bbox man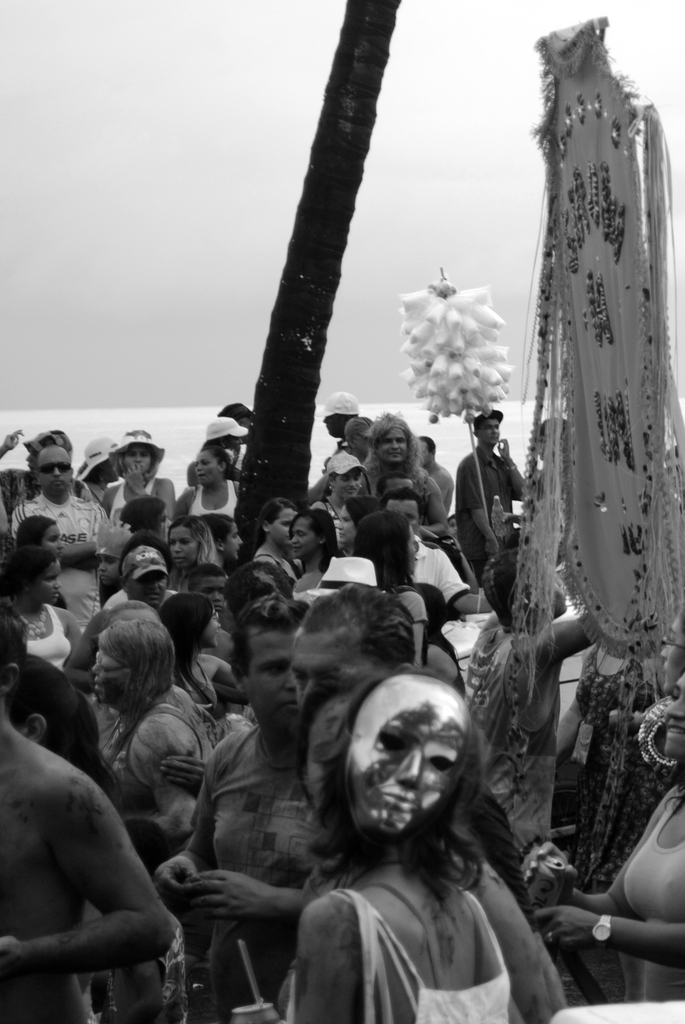
x1=15, y1=444, x2=117, y2=648
